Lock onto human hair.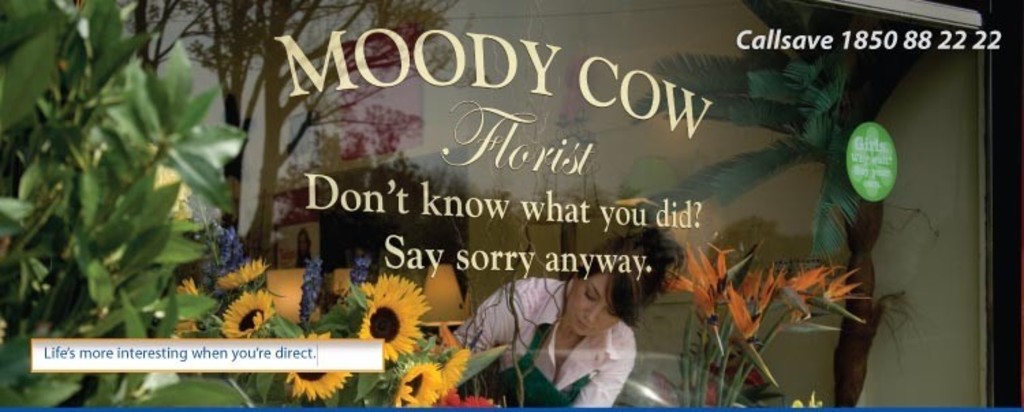
Locked: [578, 221, 683, 312].
